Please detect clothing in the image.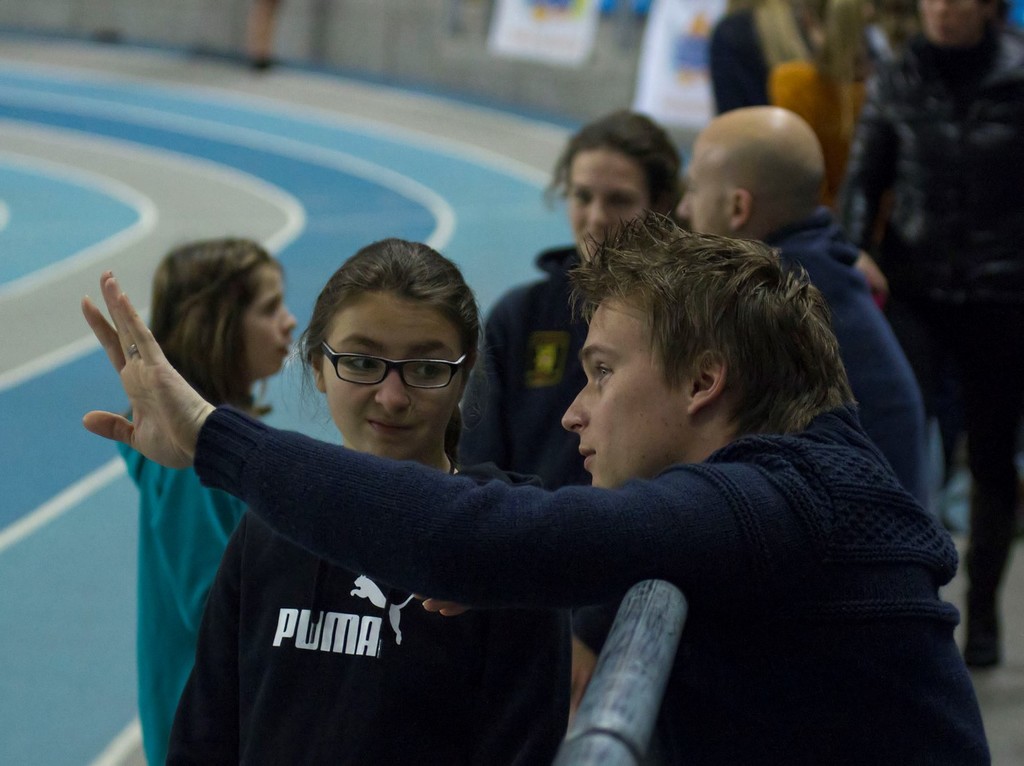
bbox=(777, 193, 932, 541).
